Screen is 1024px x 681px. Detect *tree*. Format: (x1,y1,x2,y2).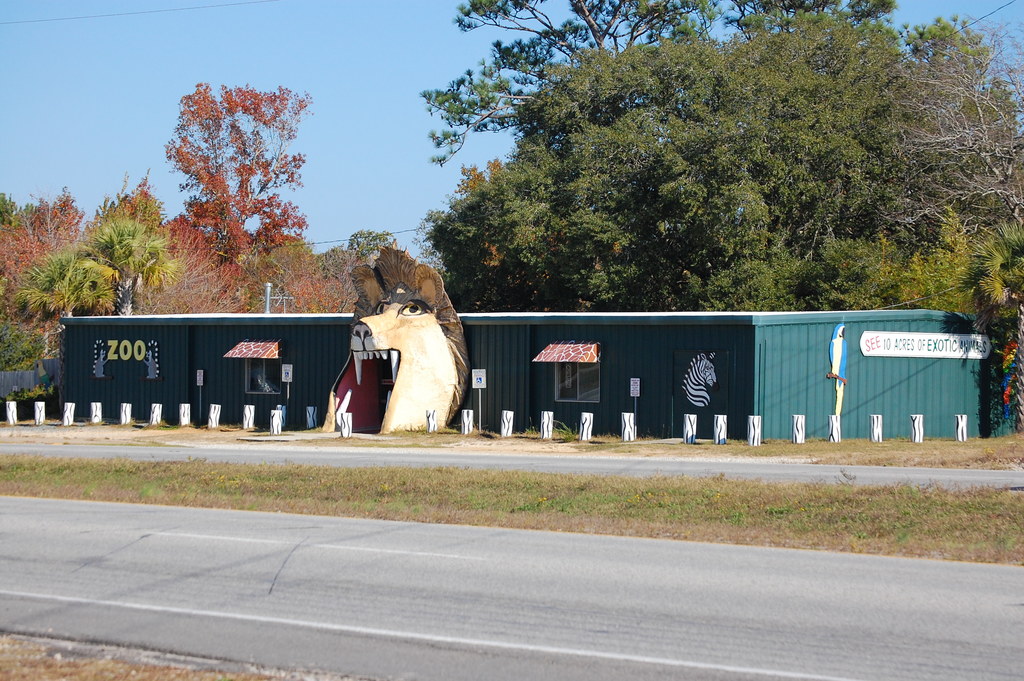
(11,249,120,342).
